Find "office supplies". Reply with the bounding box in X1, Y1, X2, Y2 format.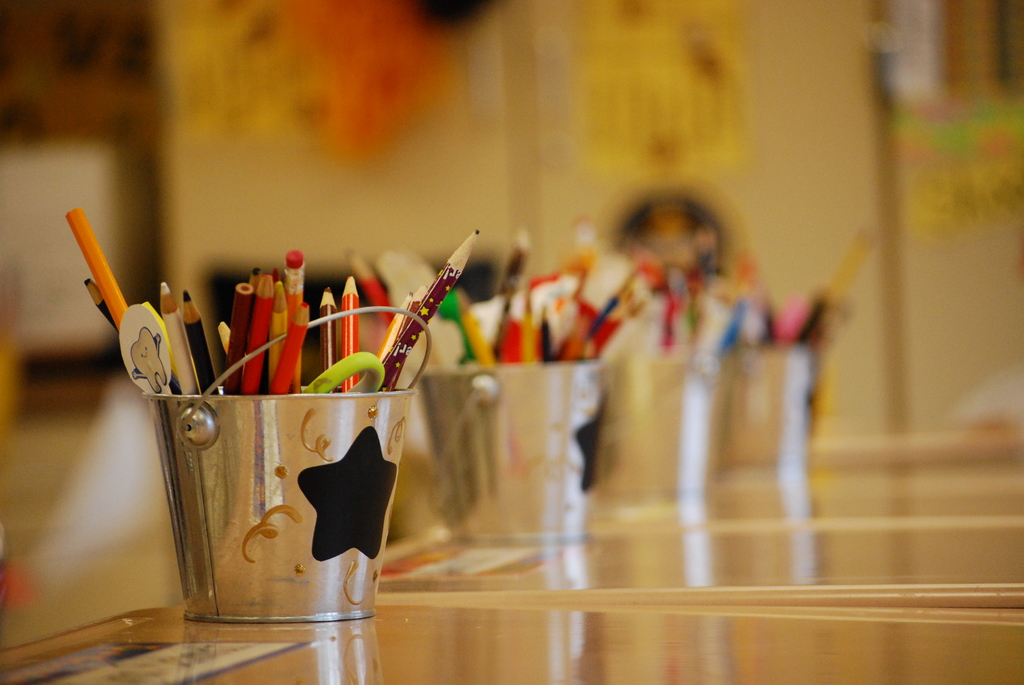
320, 285, 341, 391.
